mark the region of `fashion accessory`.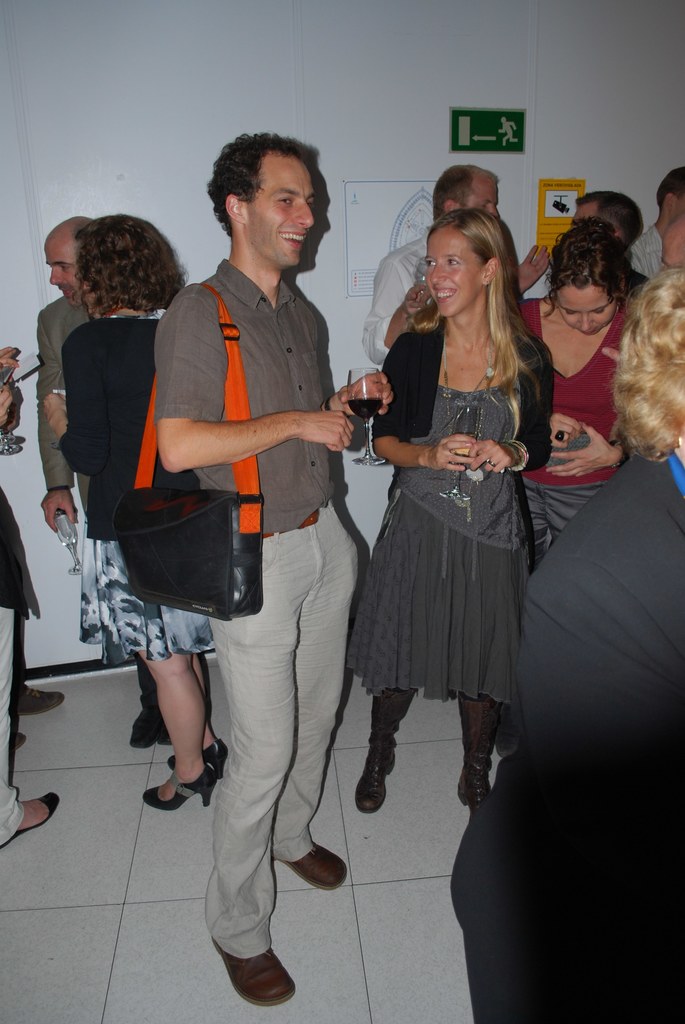
Region: {"x1": 436, "y1": 332, "x2": 497, "y2": 524}.
